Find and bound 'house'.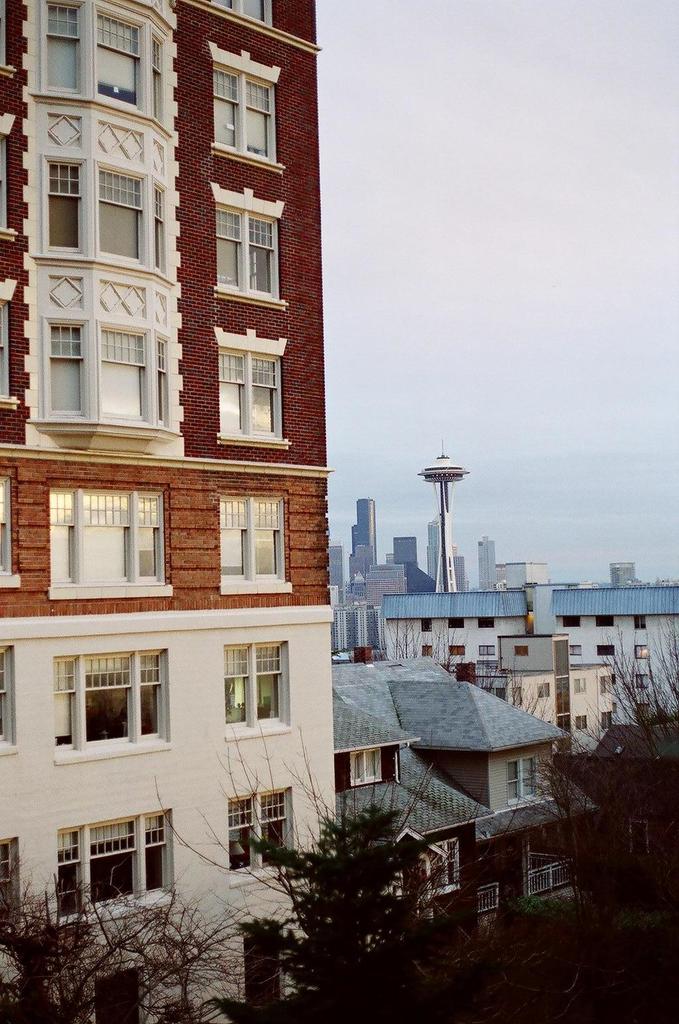
Bound: <bbox>376, 584, 530, 704</bbox>.
